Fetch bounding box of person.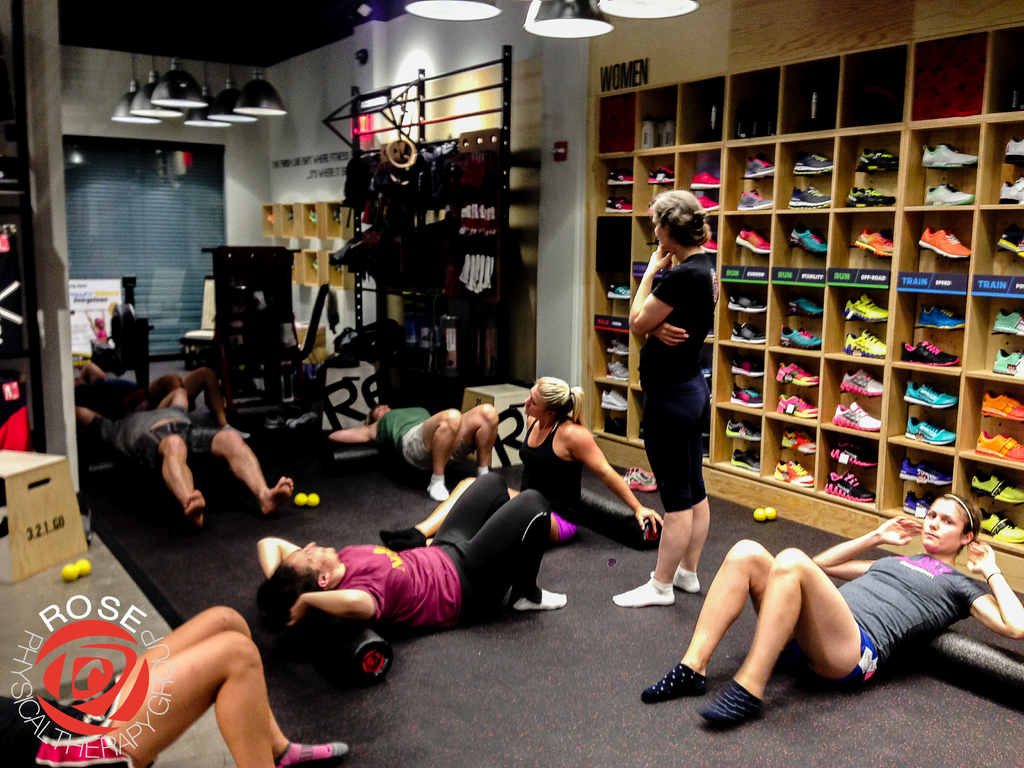
Bbox: 76, 387, 292, 527.
